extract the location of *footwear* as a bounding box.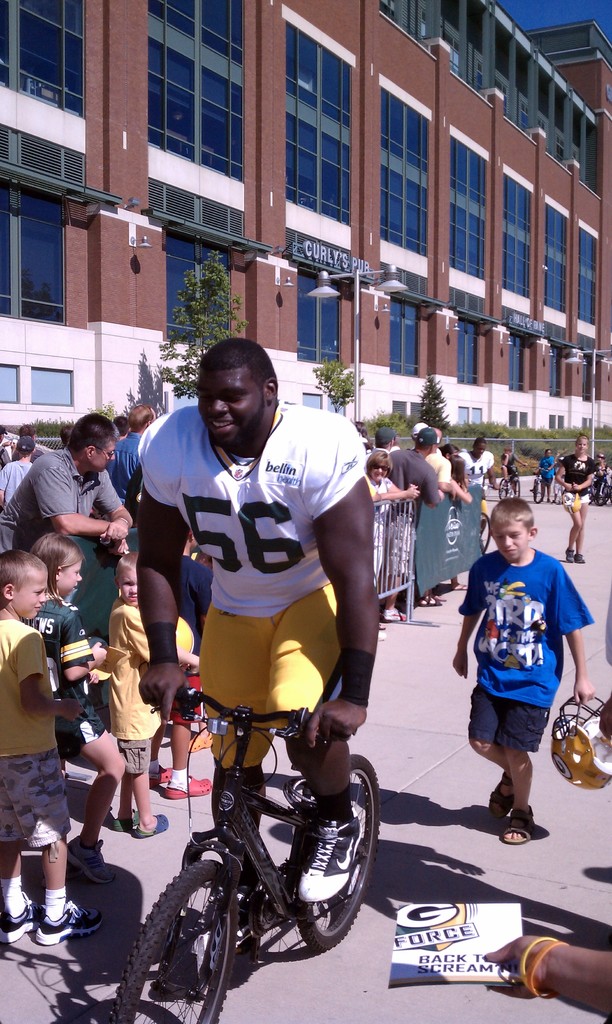
<box>574,554,583,564</box>.
